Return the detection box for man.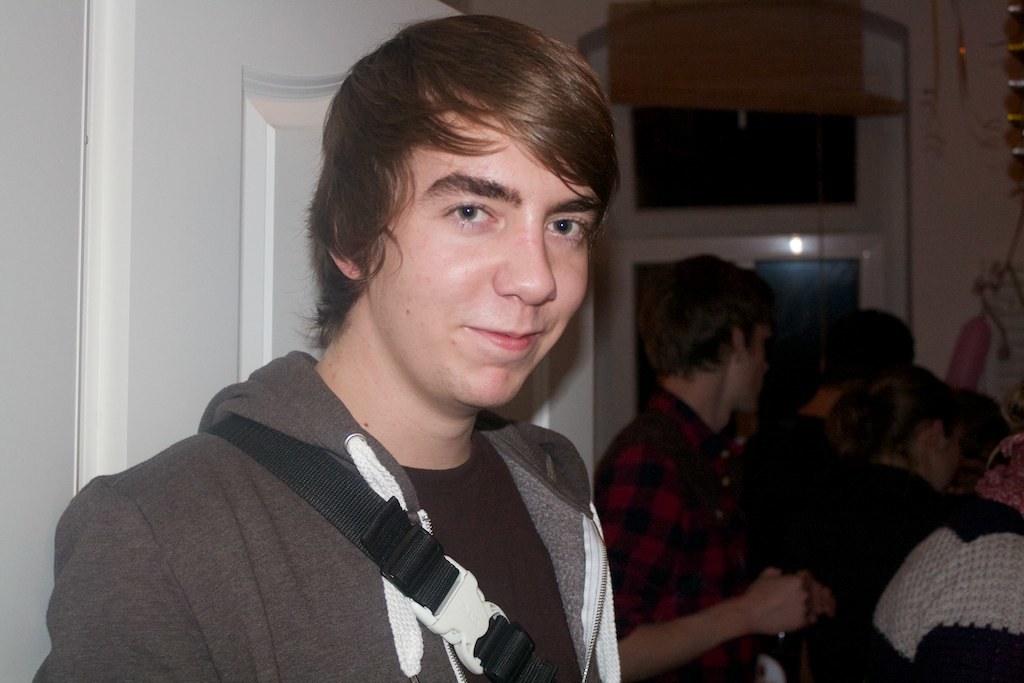
{"x1": 586, "y1": 246, "x2": 827, "y2": 682}.
